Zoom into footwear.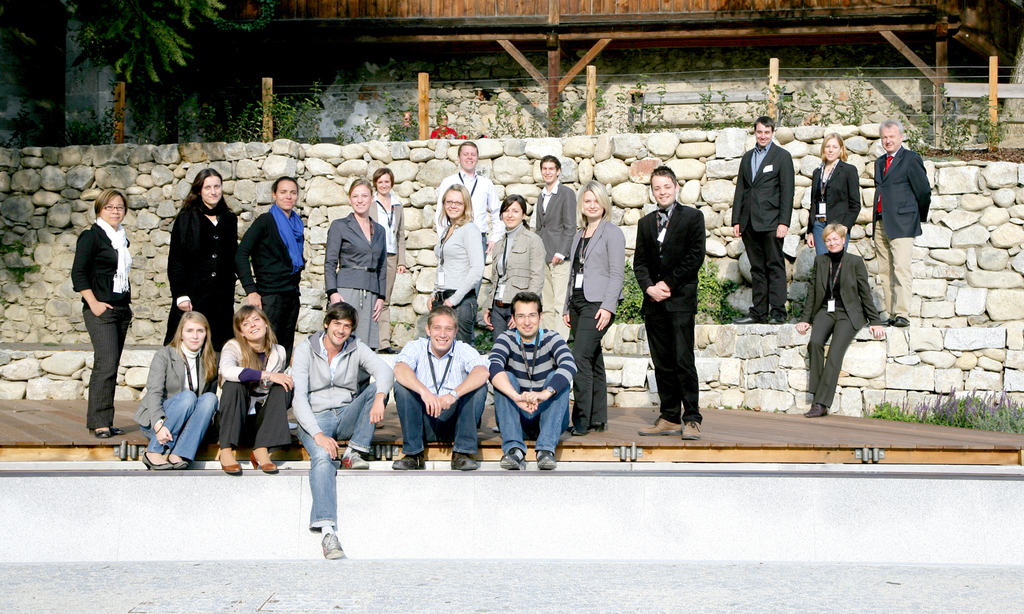
Zoom target: x1=637 y1=417 x2=683 y2=437.
